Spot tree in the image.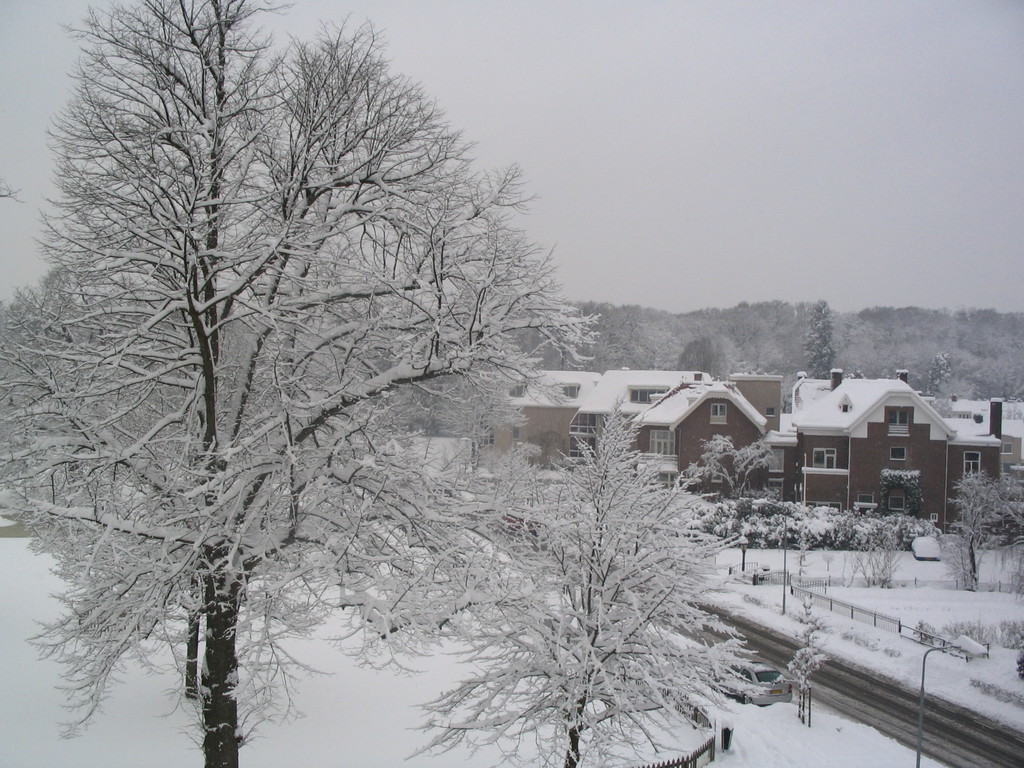
tree found at pyautogui.locateOnScreen(803, 286, 848, 379).
